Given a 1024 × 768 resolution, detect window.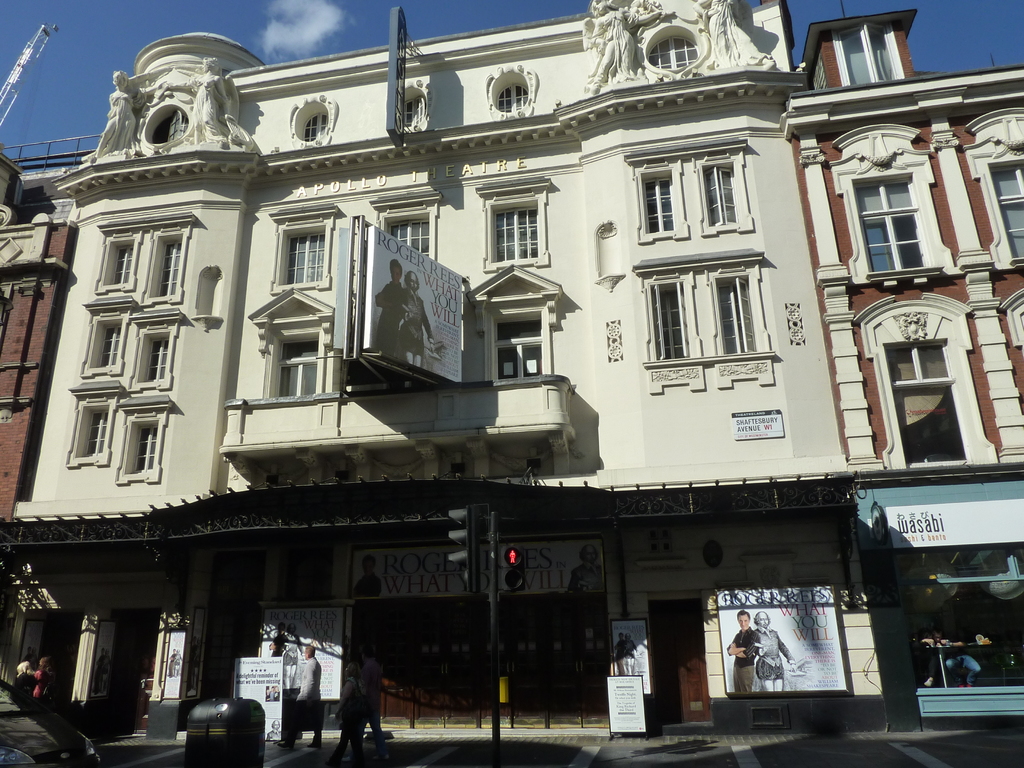
286/233/323/285.
